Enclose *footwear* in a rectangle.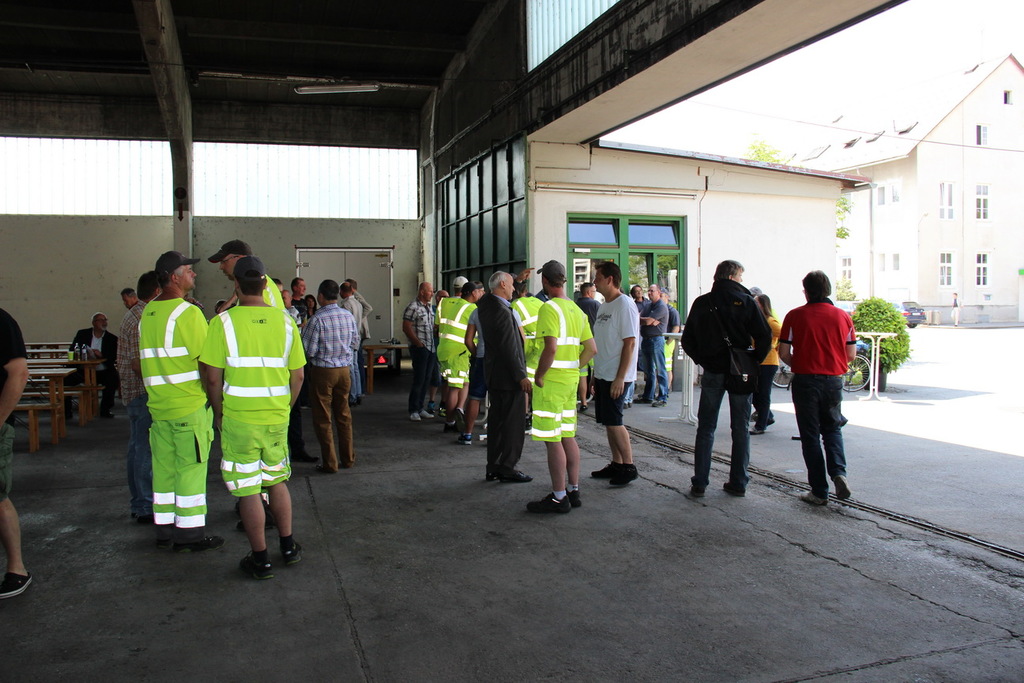
left=191, top=532, right=228, bottom=553.
